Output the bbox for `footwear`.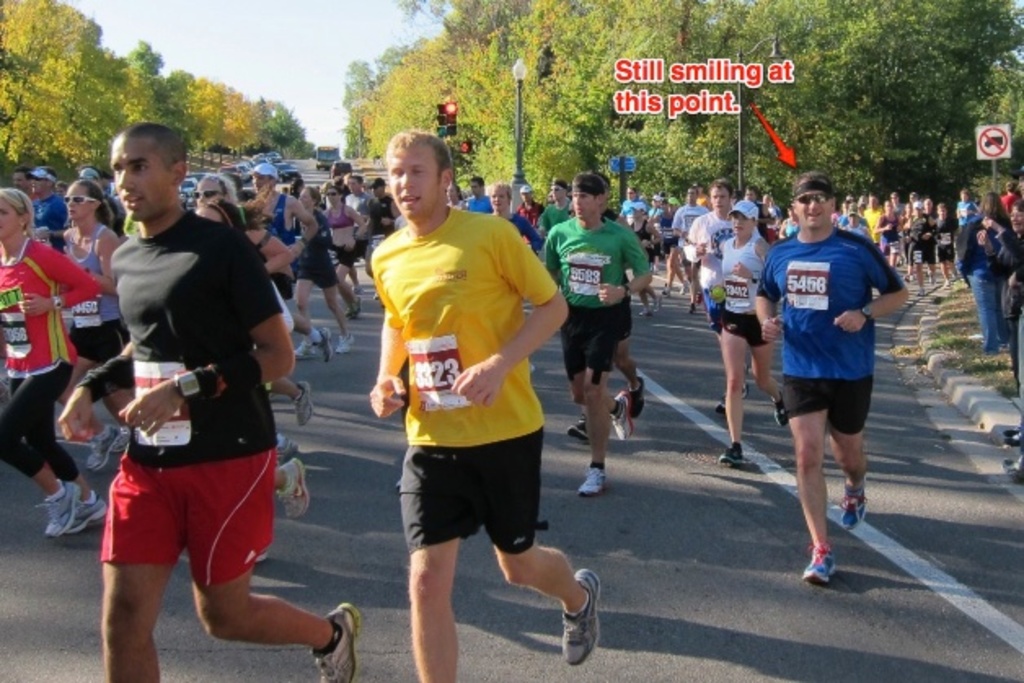
[x1=722, y1=445, x2=747, y2=465].
